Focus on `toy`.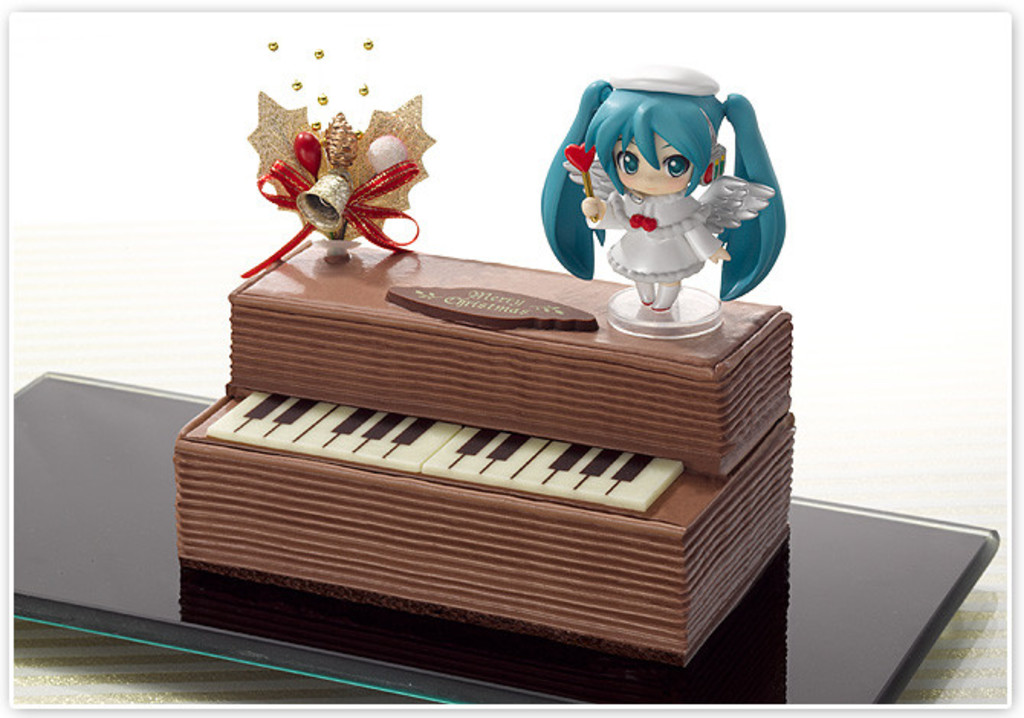
Focused at rect(174, 232, 798, 672).
